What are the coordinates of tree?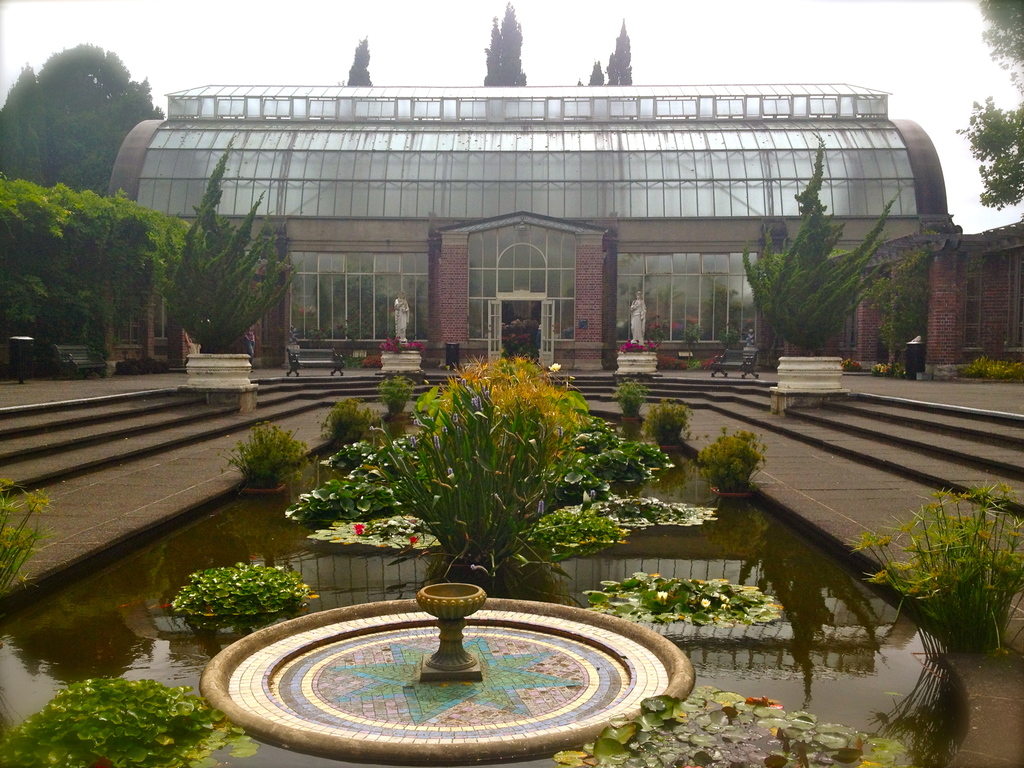
{"x1": 340, "y1": 39, "x2": 373, "y2": 87}.
